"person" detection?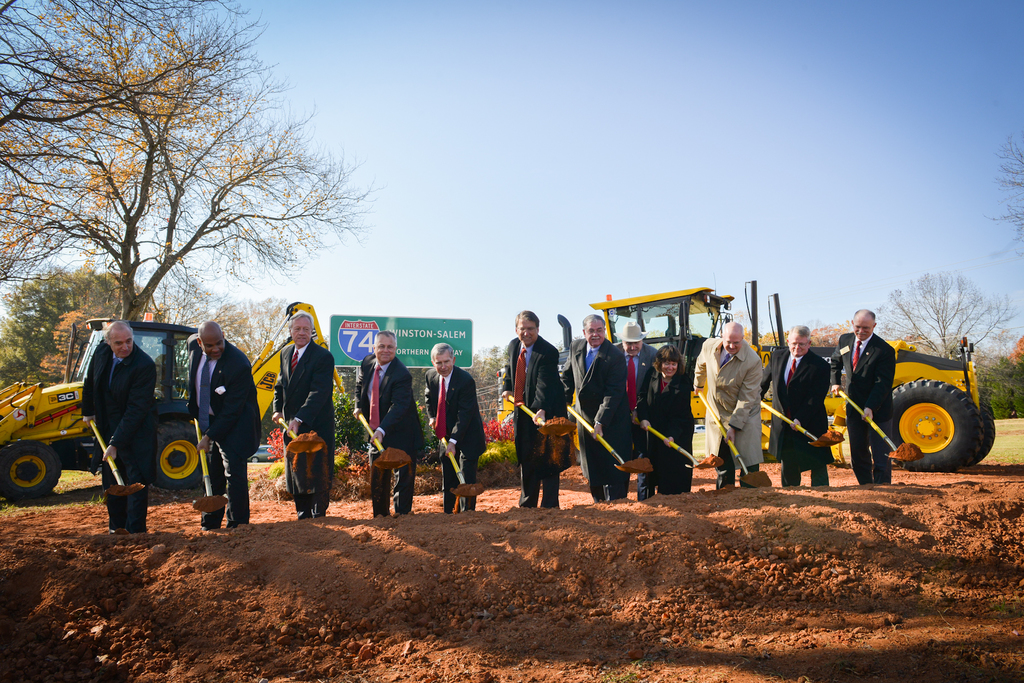
detection(499, 307, 570, 511)
